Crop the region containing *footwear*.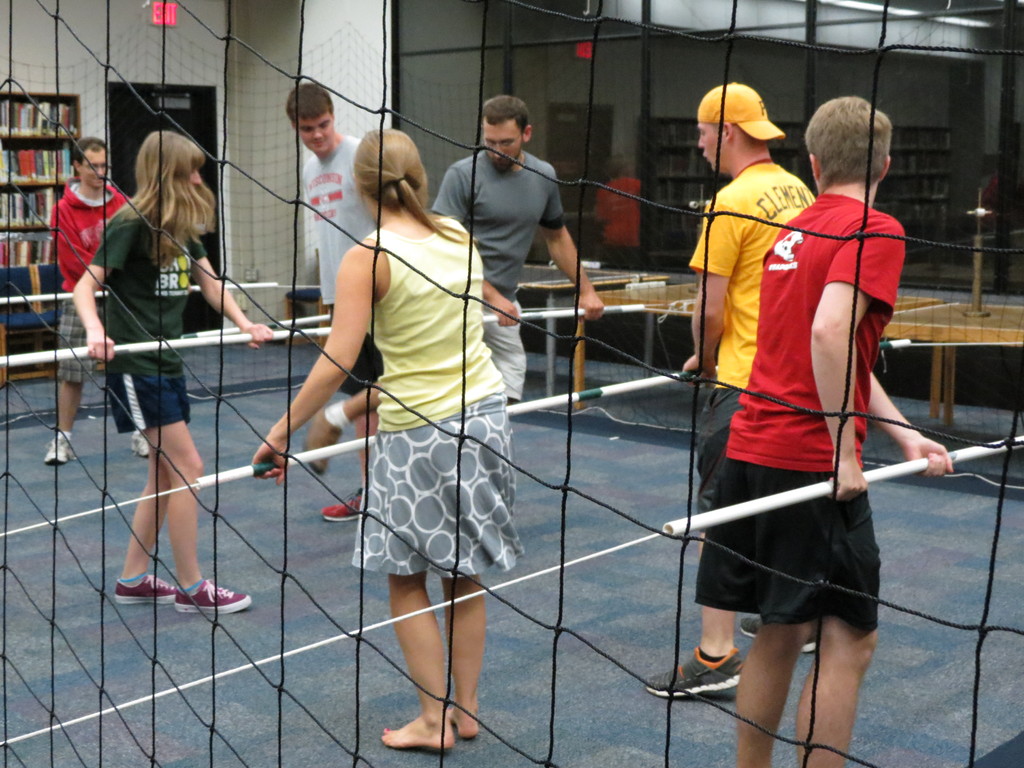
Crop region: (323,490,366,525).
